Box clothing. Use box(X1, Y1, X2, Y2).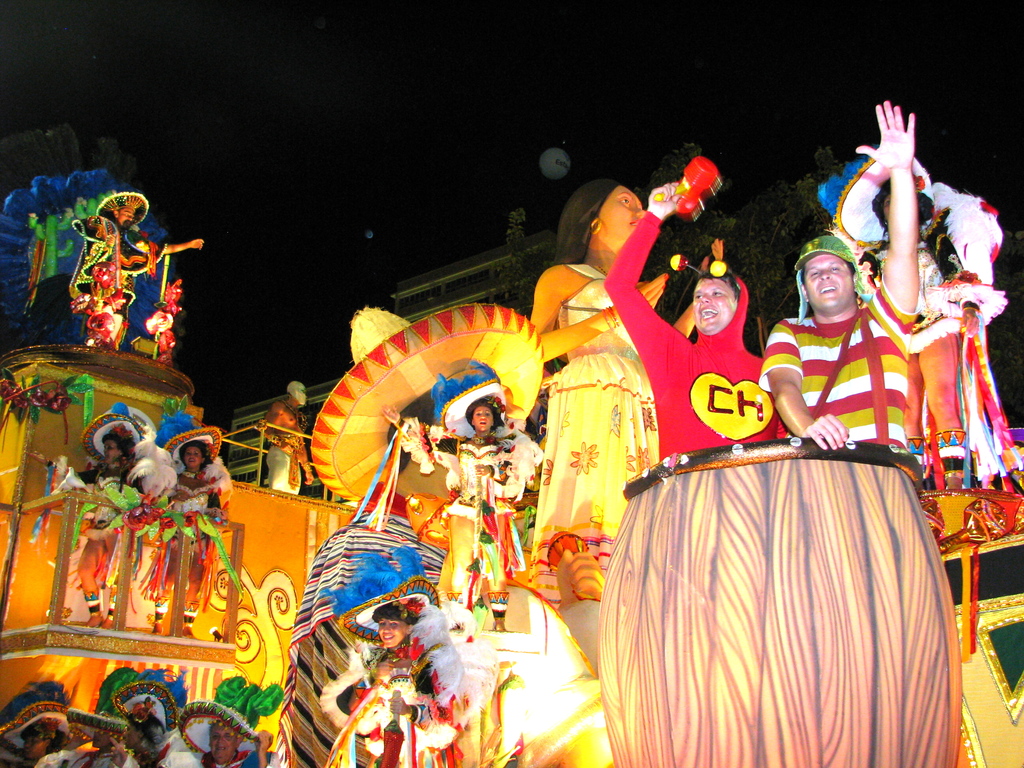
box(355, 646, 463, 767).
